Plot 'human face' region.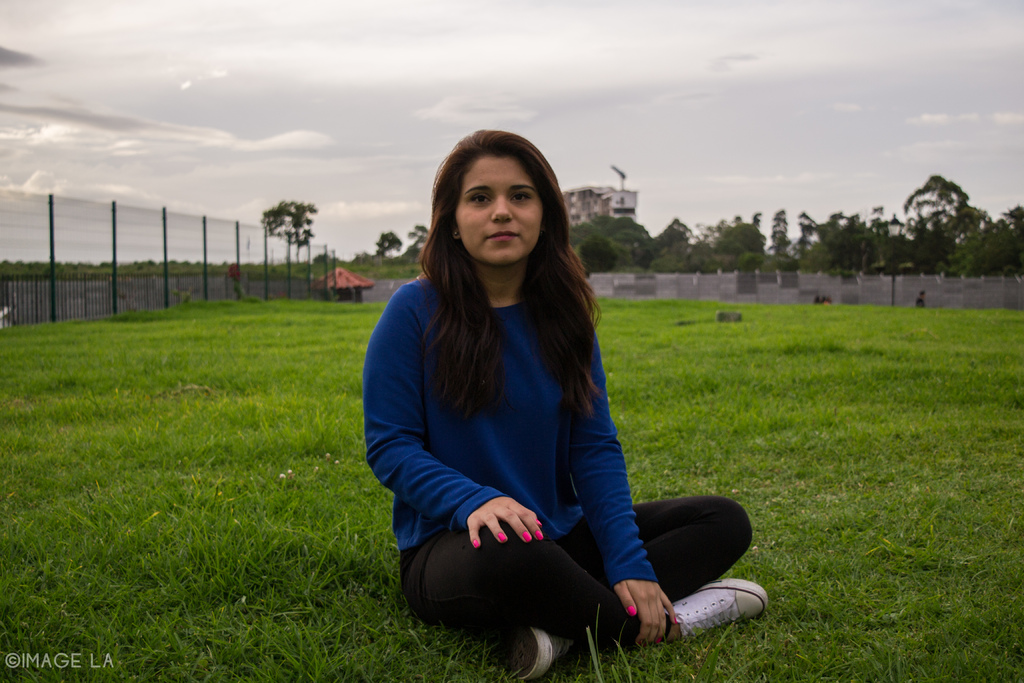
Plotted at left=454, top=157, right=541, bottom=263.
